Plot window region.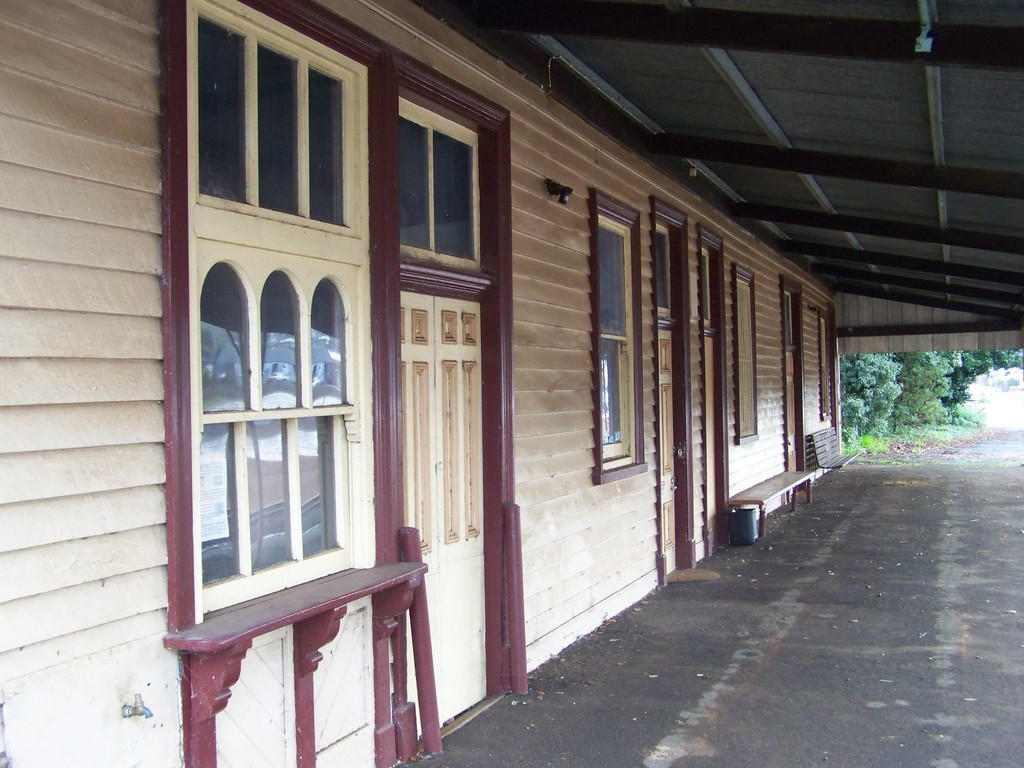
Plotted at detection(178, 0, 380, 621).
